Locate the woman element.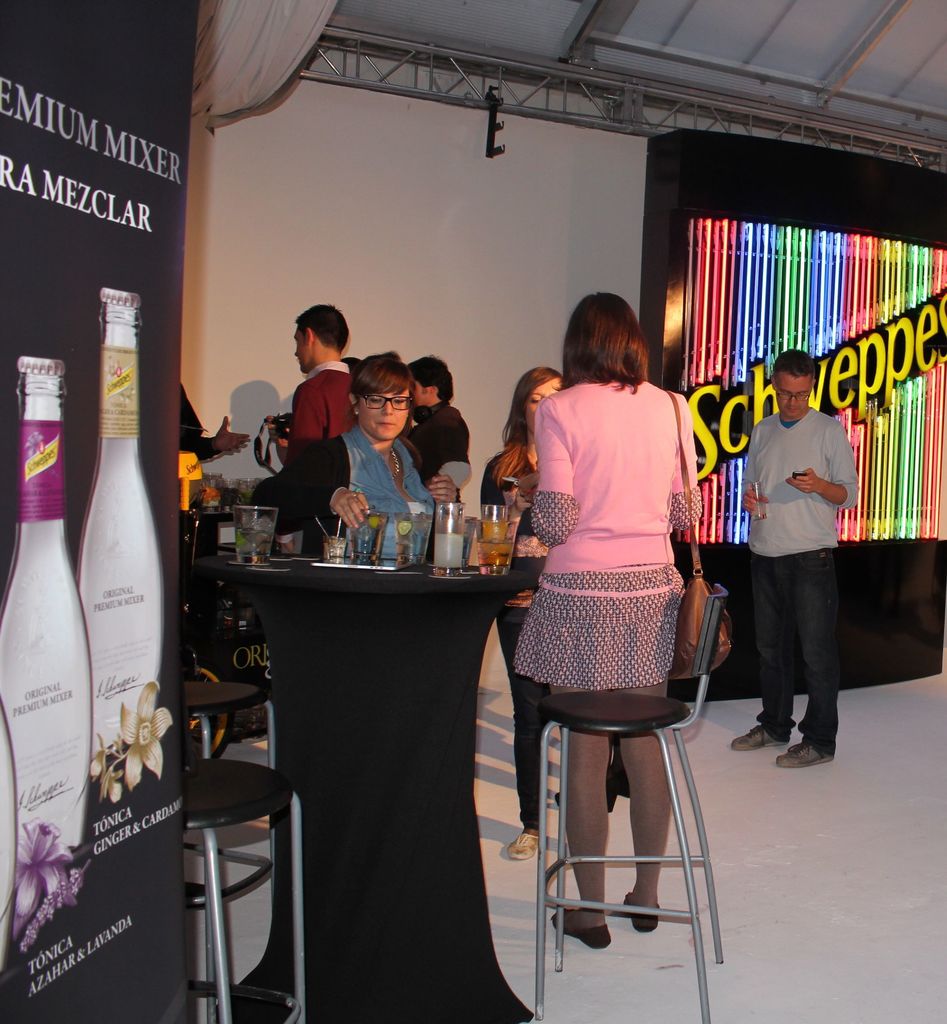
Element bbox: 482/364/569/865.
